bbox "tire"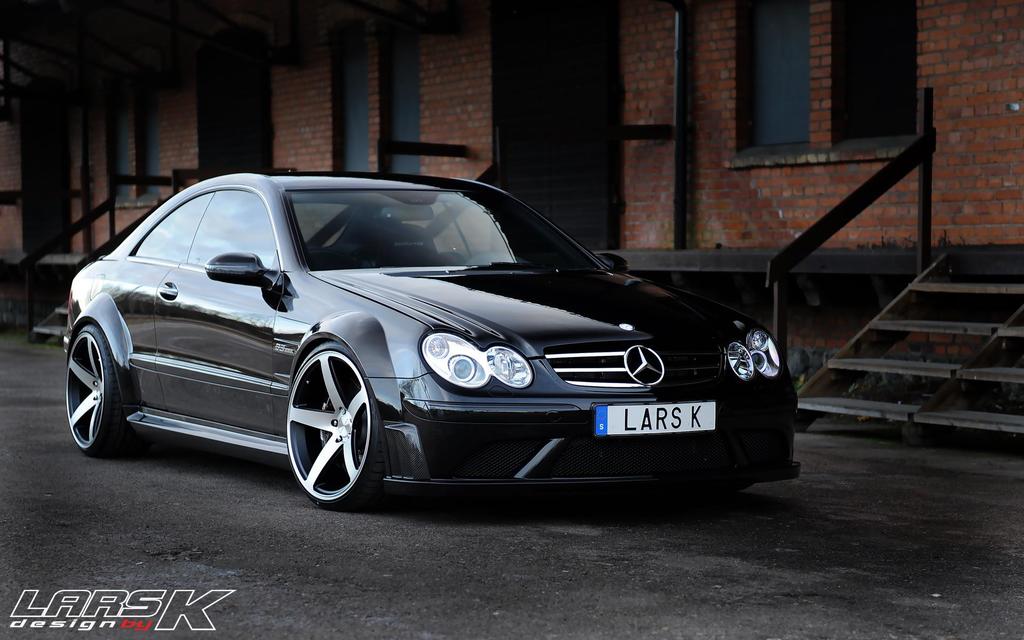
l=63, t=325, r=125, b=452
